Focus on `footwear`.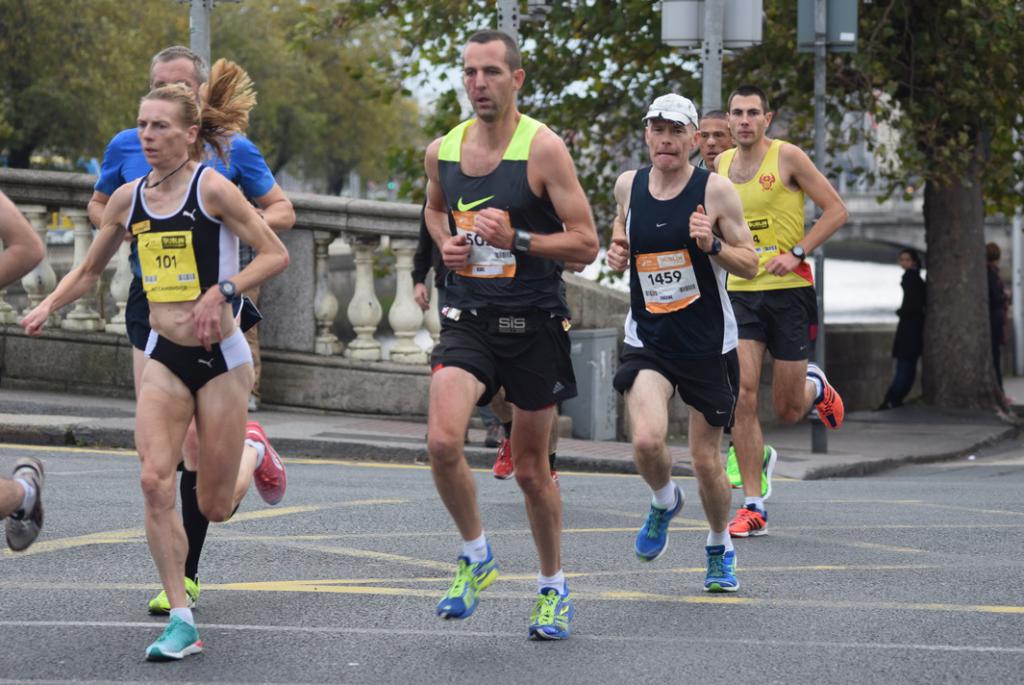
Focused at 490 430 521 484.
